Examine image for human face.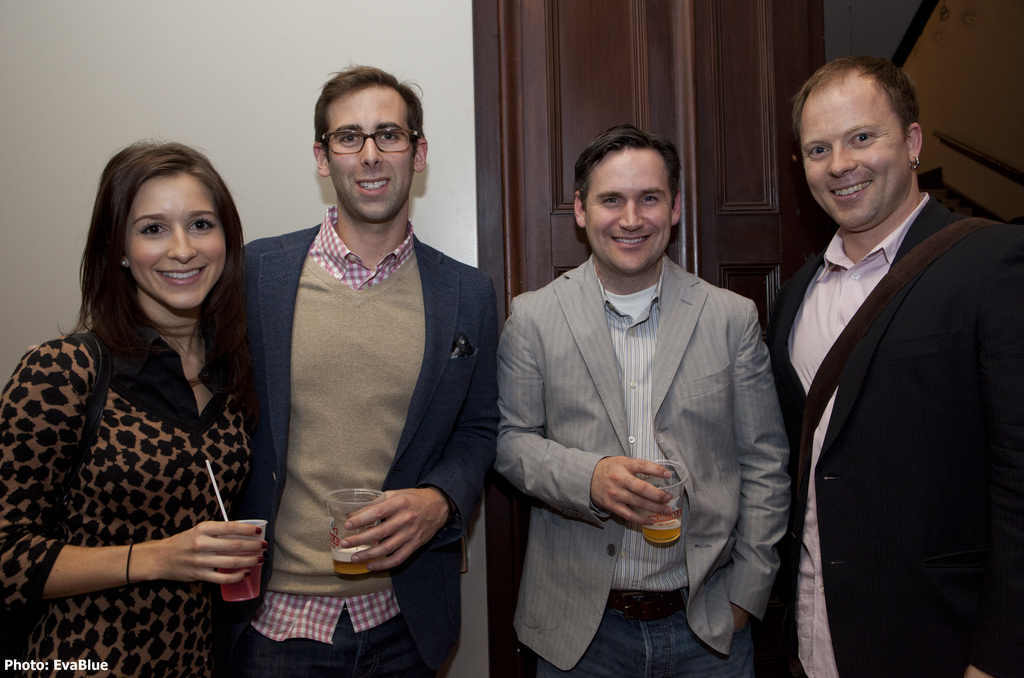
Examination result: select_region(326, 88, 421, 225).
